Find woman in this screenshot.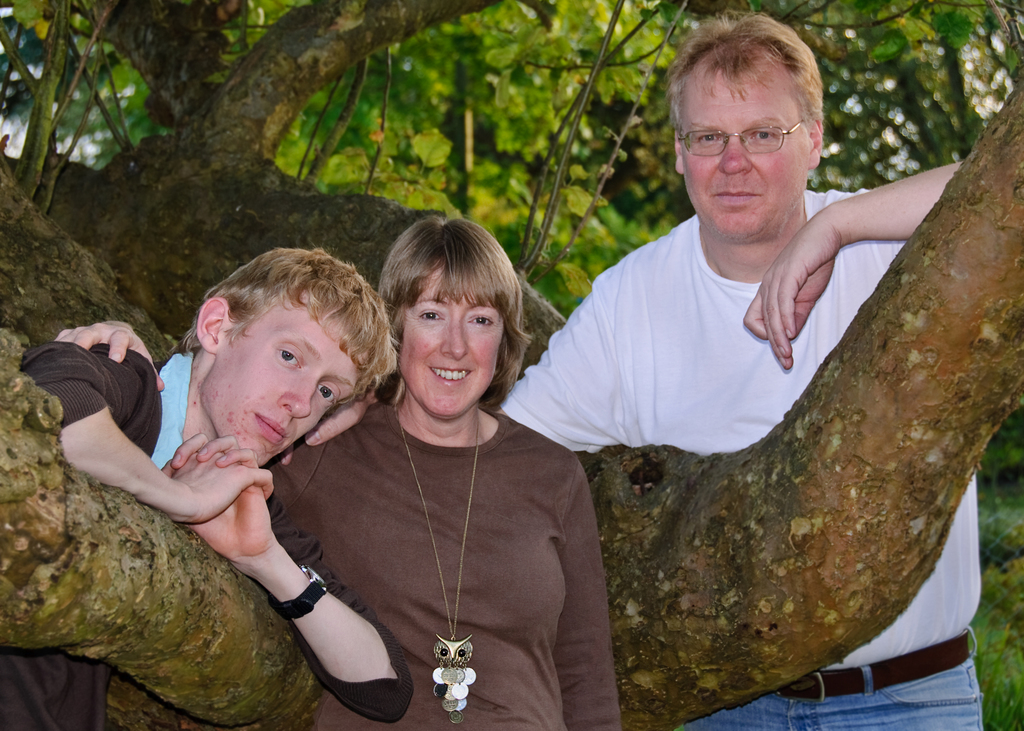
The bounding box for woman is (left=80, top=219, right=639, bottom=730).
